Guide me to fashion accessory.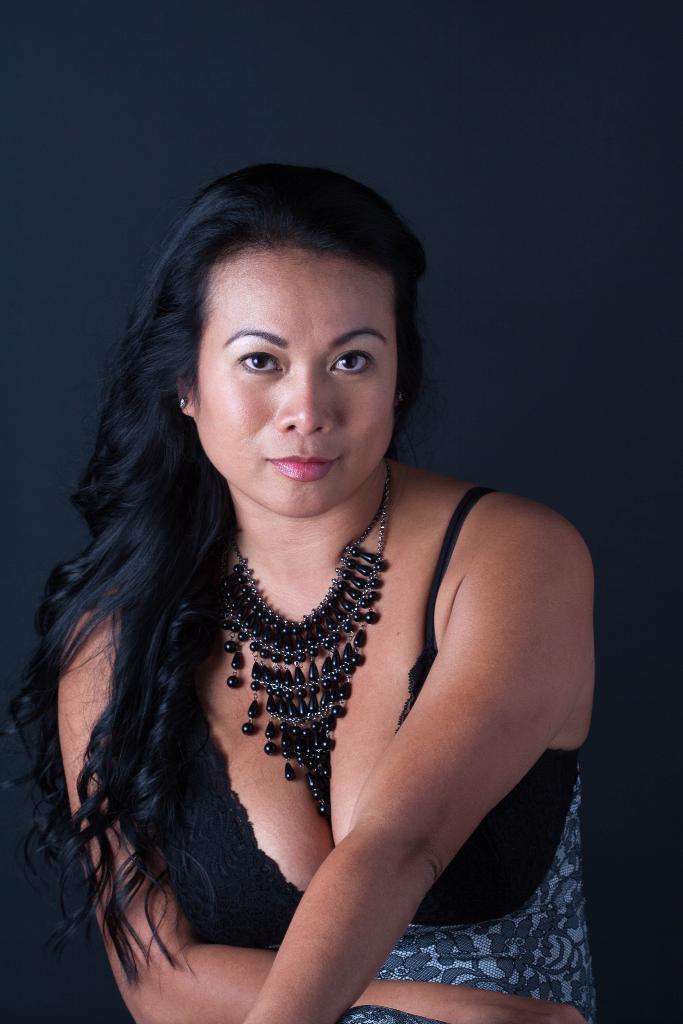
Guidance: box(173, 398, 193, 409).
